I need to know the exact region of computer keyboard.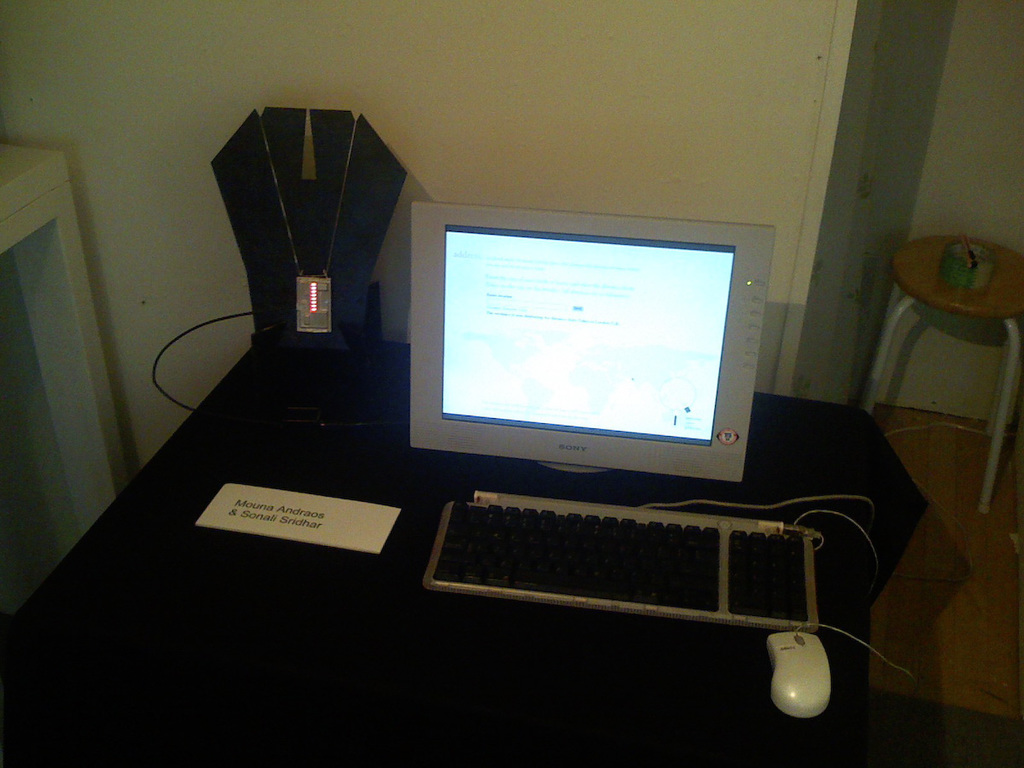
Region: [left=422, top=493, right=818, bottom=641].
